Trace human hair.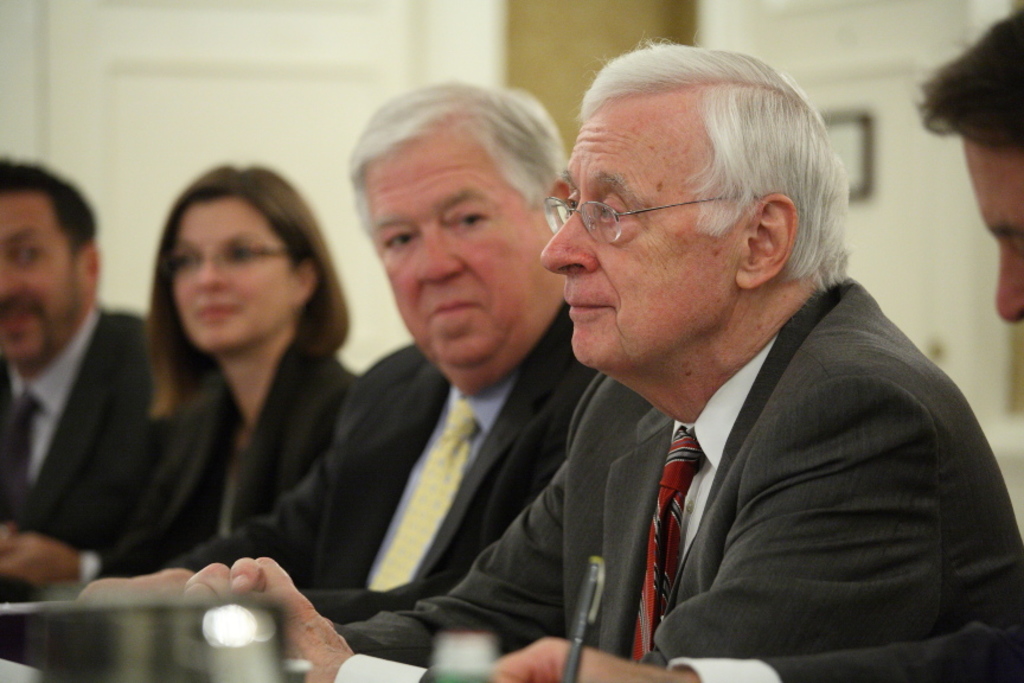
Traced to (left=145, top=159, right=351, bottom=422).
